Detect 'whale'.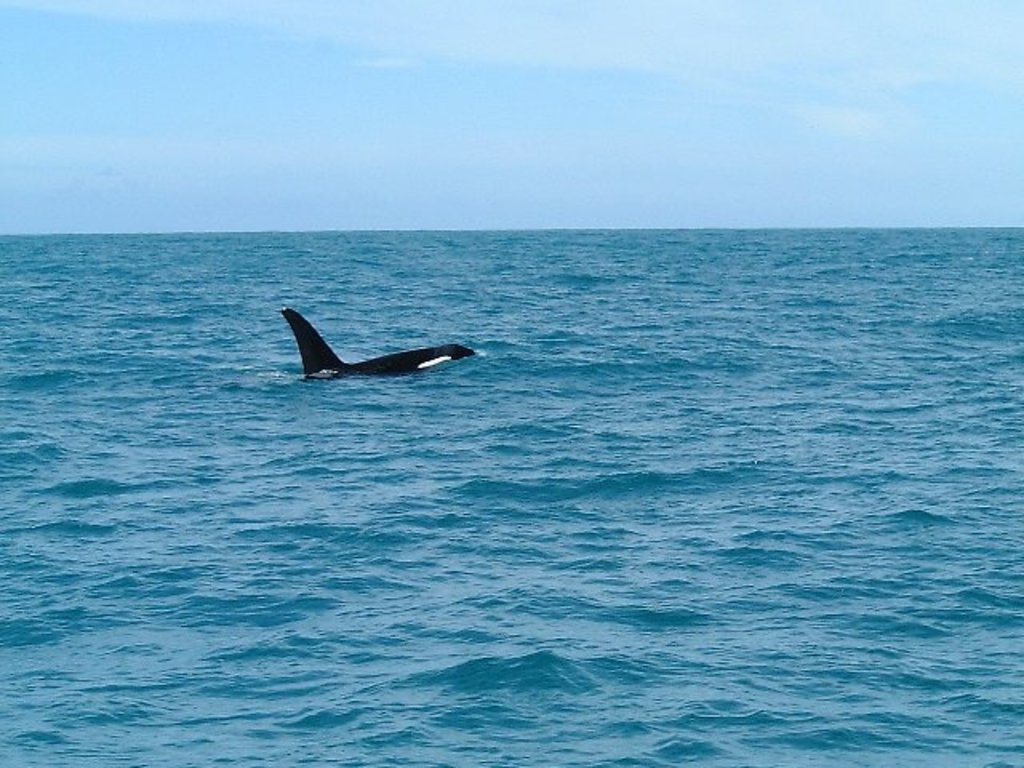
Detected at [left=283, top=304, right=480, bottom=379].
